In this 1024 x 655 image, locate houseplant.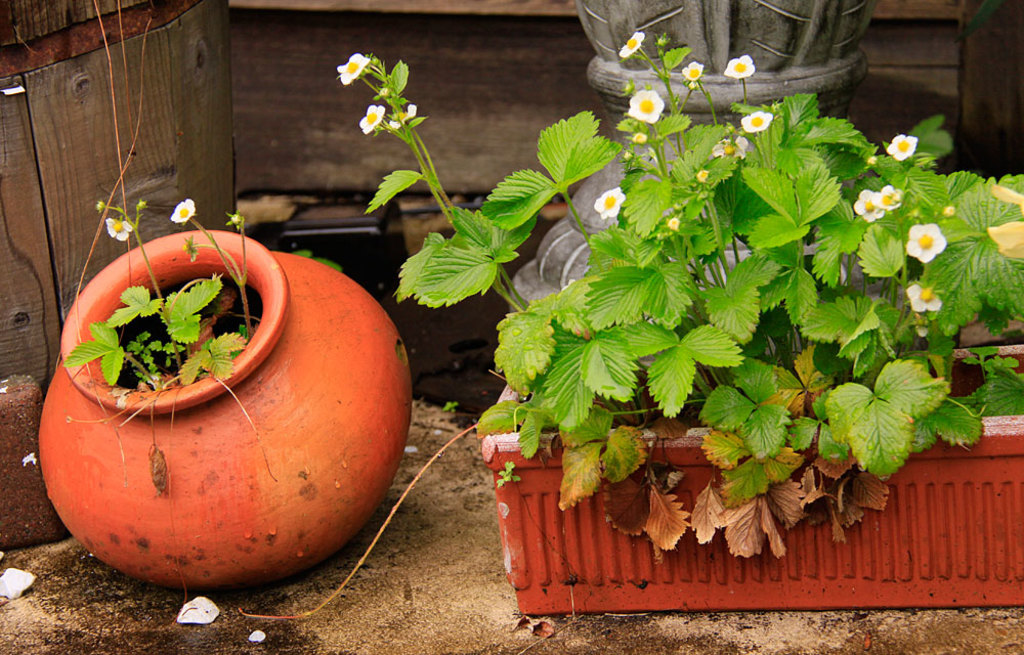
Bounding box: [373, 0, 988, 596].
